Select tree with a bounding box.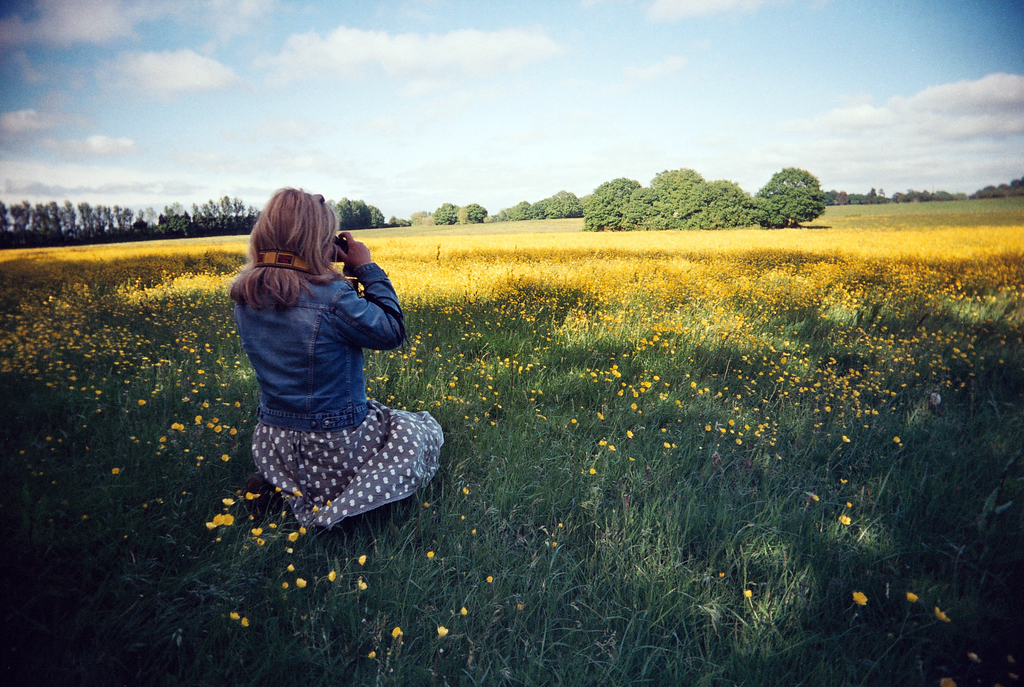
Rect(495, 209, 511, 220).
